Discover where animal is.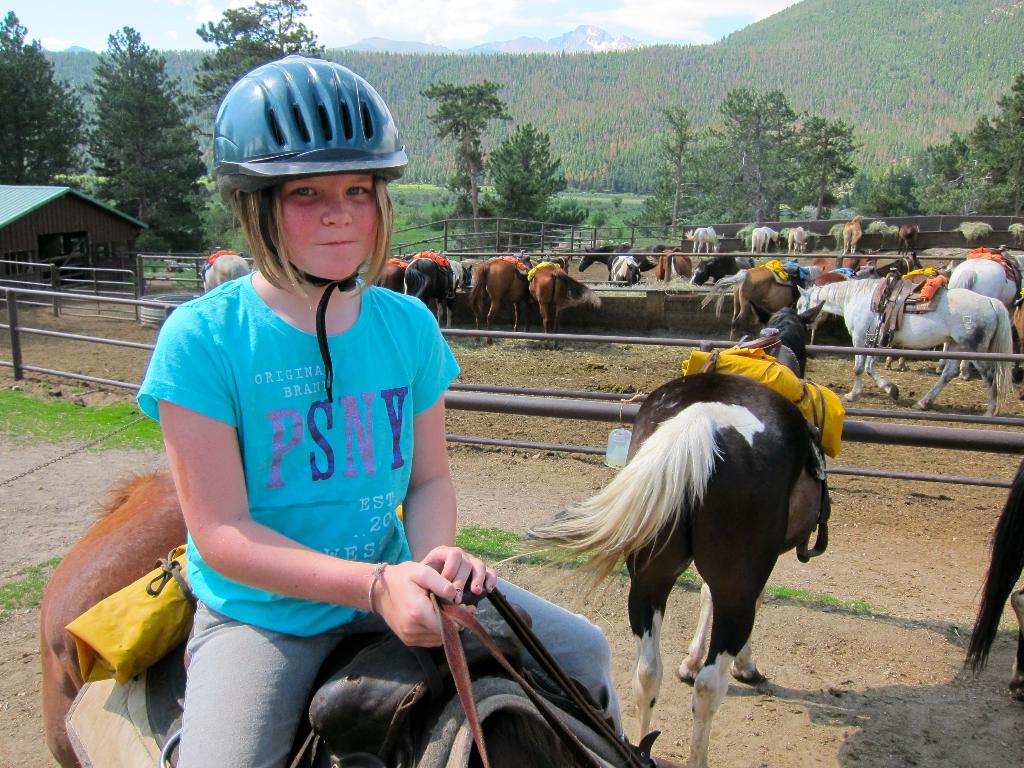
Discovered at rect(199, 244, 251, 301).
